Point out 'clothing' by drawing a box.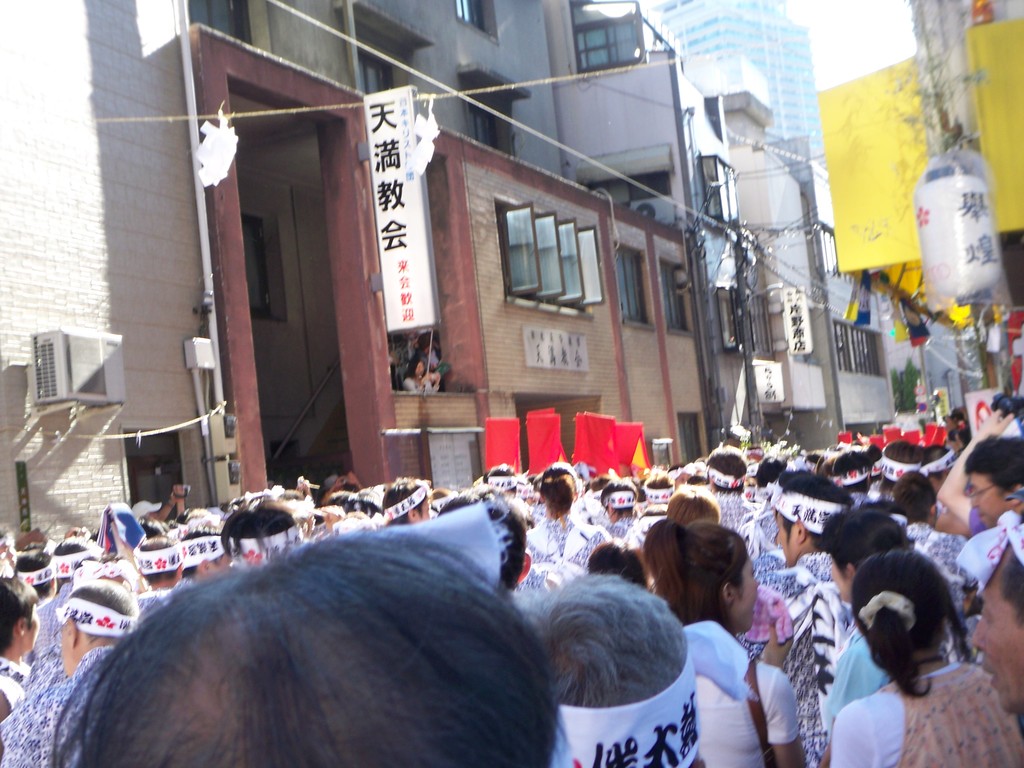
bbox(0, 673, 27, 703).
